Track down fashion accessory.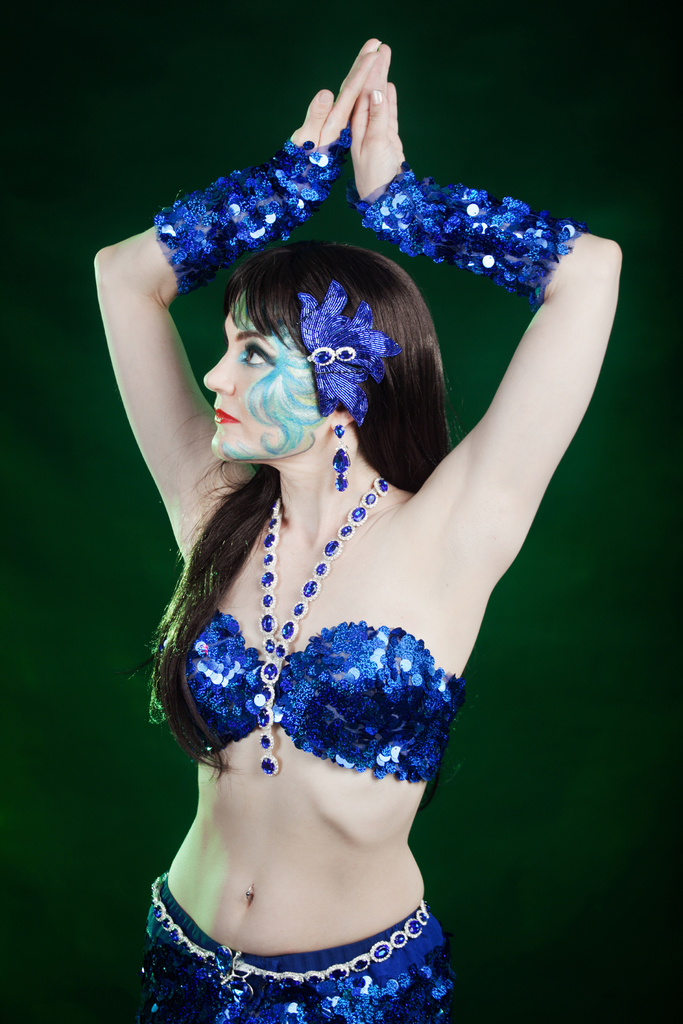
Tracked to <region>261, 470, 392, 778</region>.
